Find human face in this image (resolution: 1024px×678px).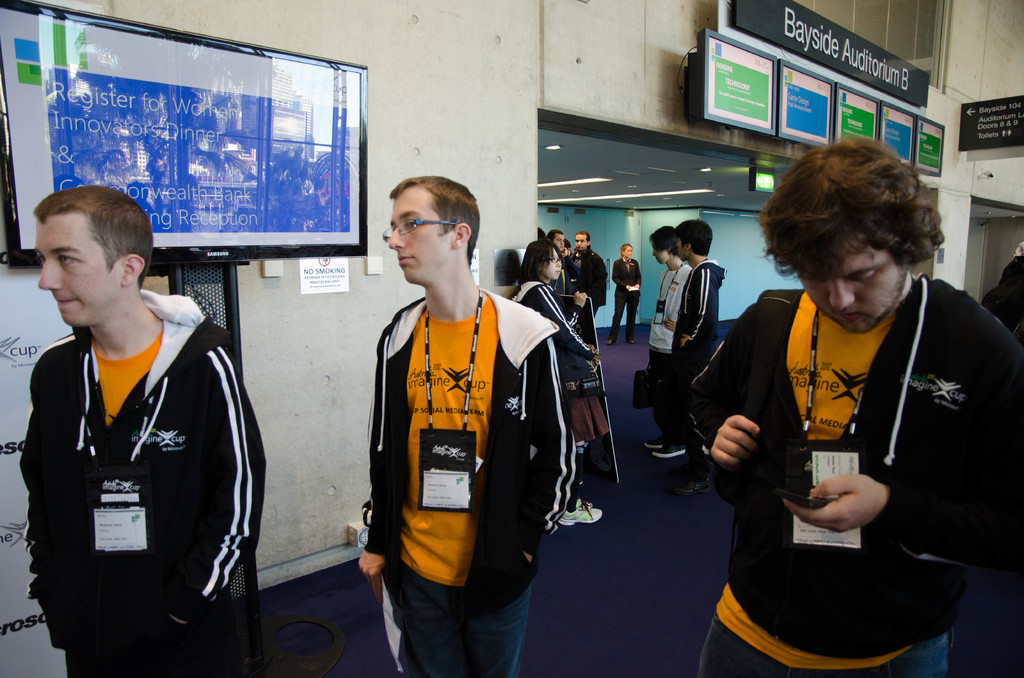
794,254,905,335.
